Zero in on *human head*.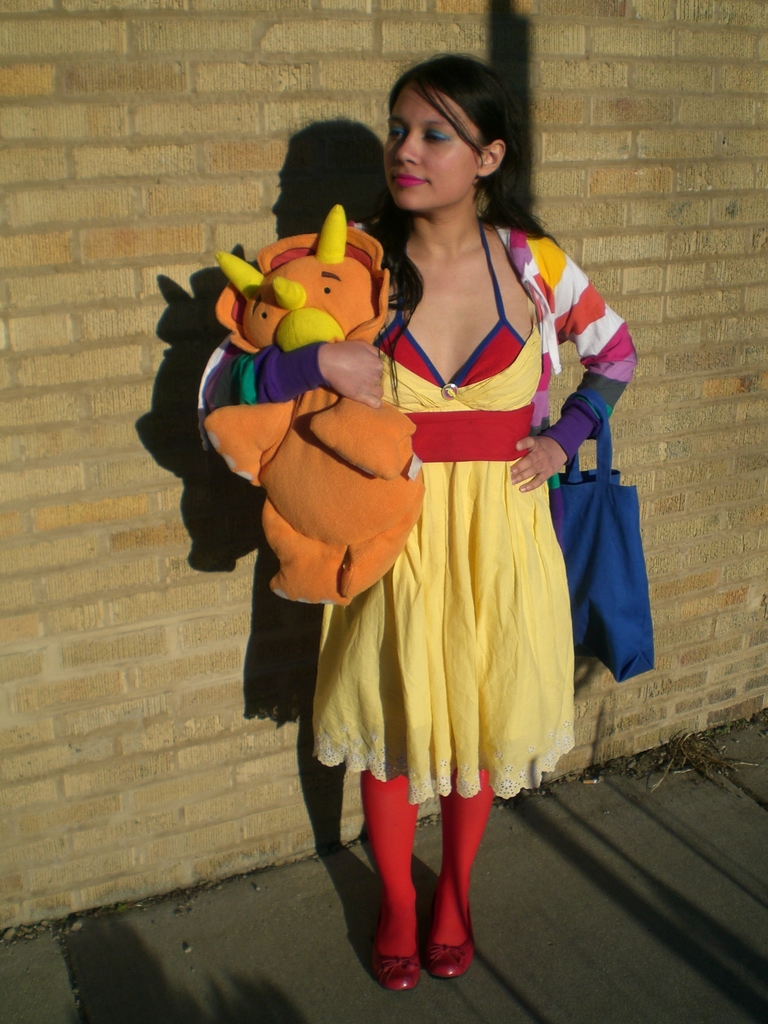
Zeroed in: select_region(375, 50, 536, 211).
